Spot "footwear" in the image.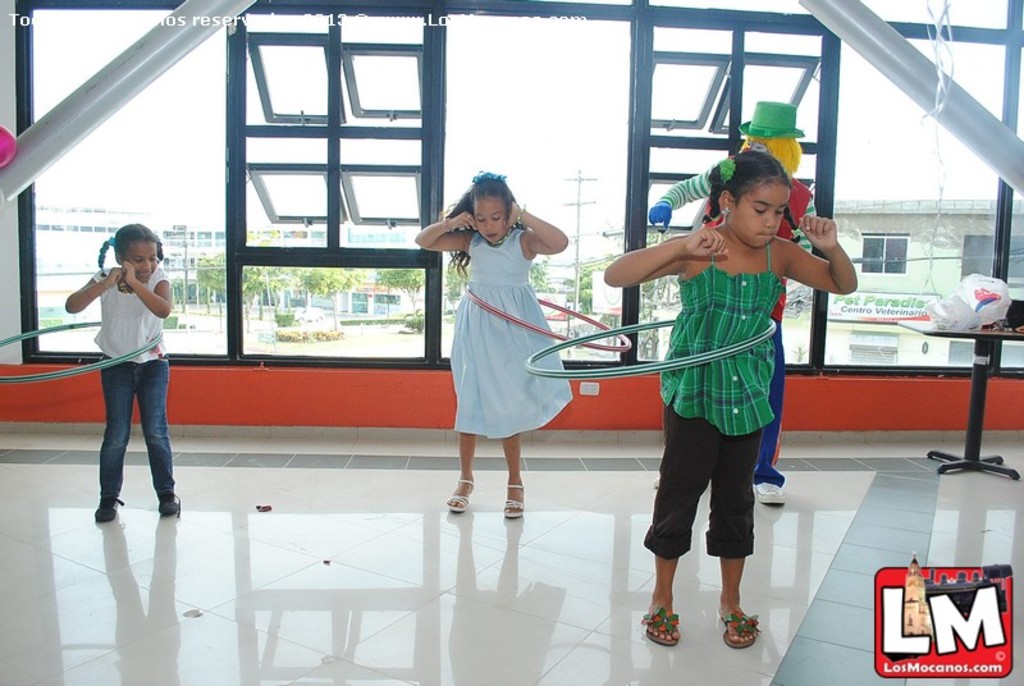
"footwear" found at (x1=502, y1=483, x2=526, y2=520).
